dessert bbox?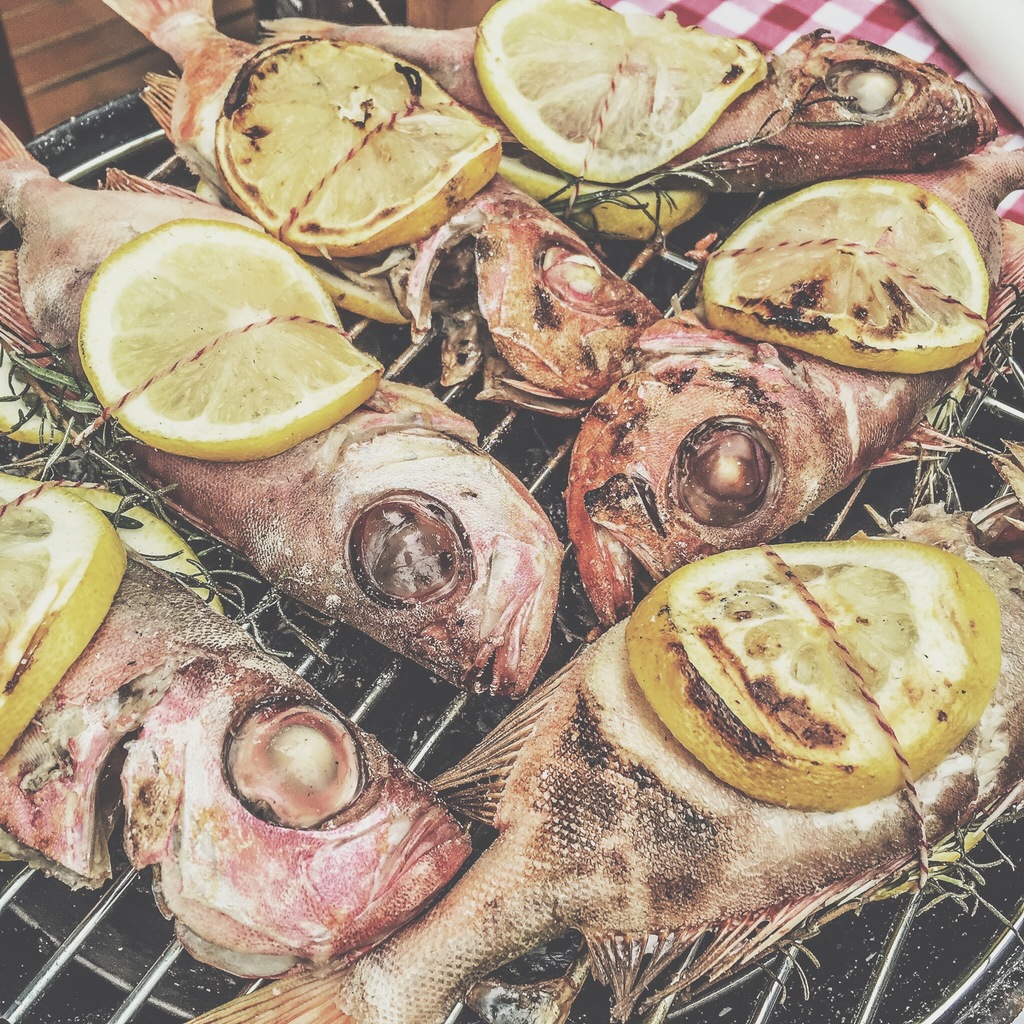
604,567,1003,854
